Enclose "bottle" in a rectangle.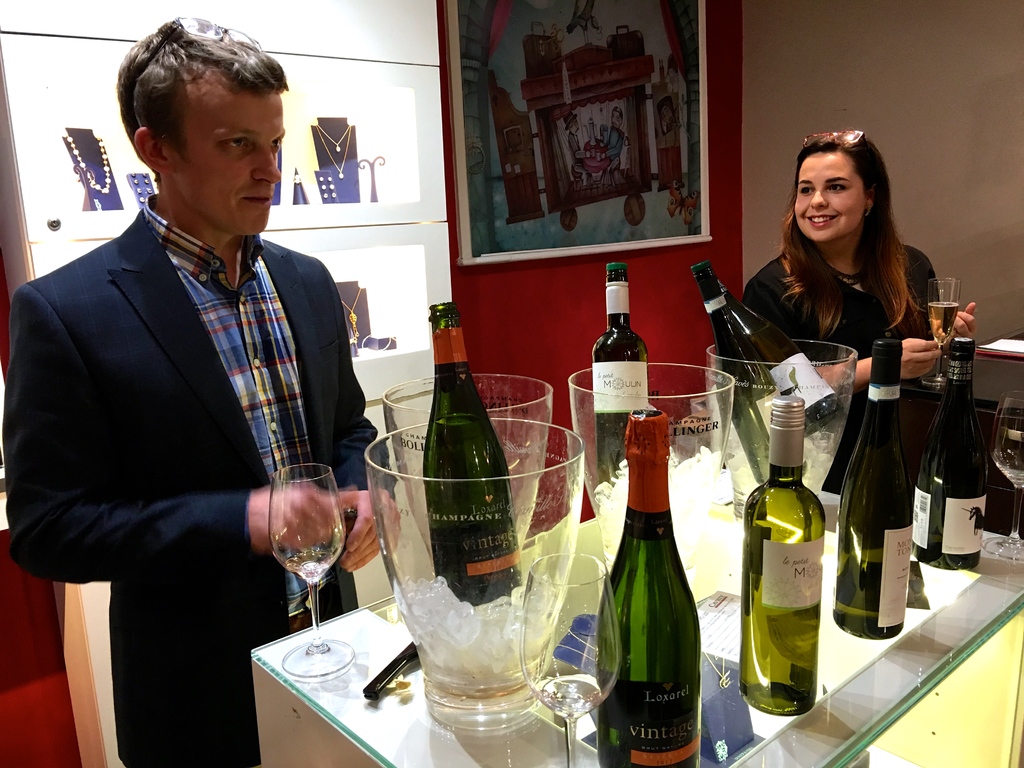
locate(425, 292, 524, 611).
